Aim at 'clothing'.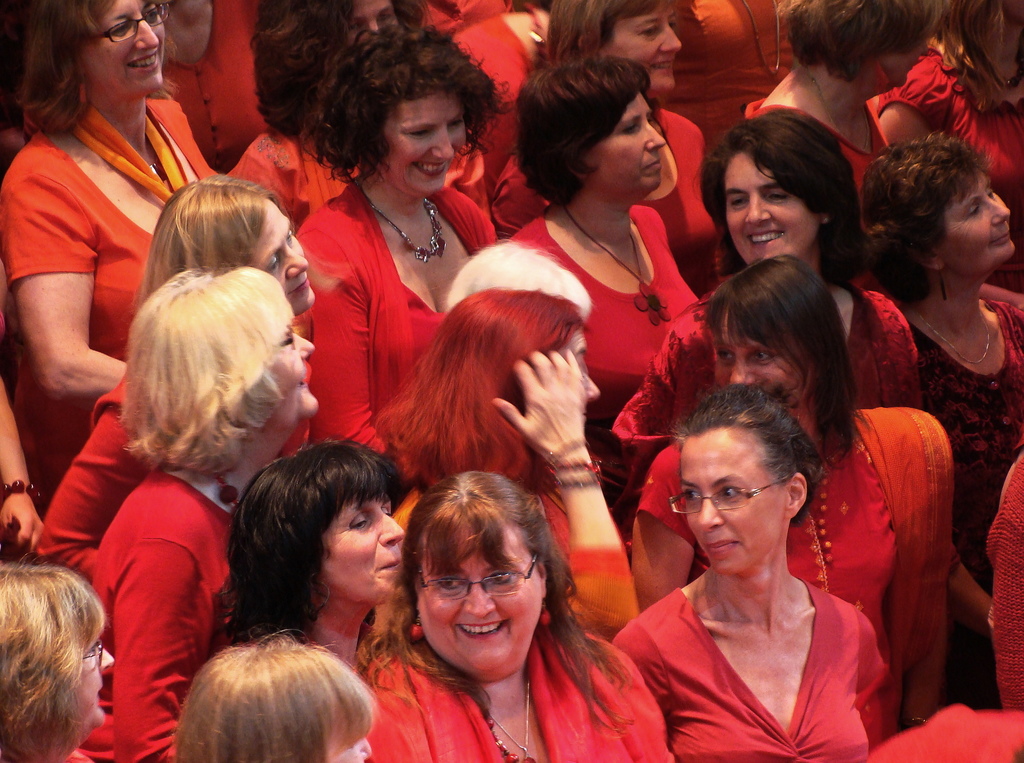
Aimed at {"left": 14, "top": 57, "right": 189, "bottom": 465}.
